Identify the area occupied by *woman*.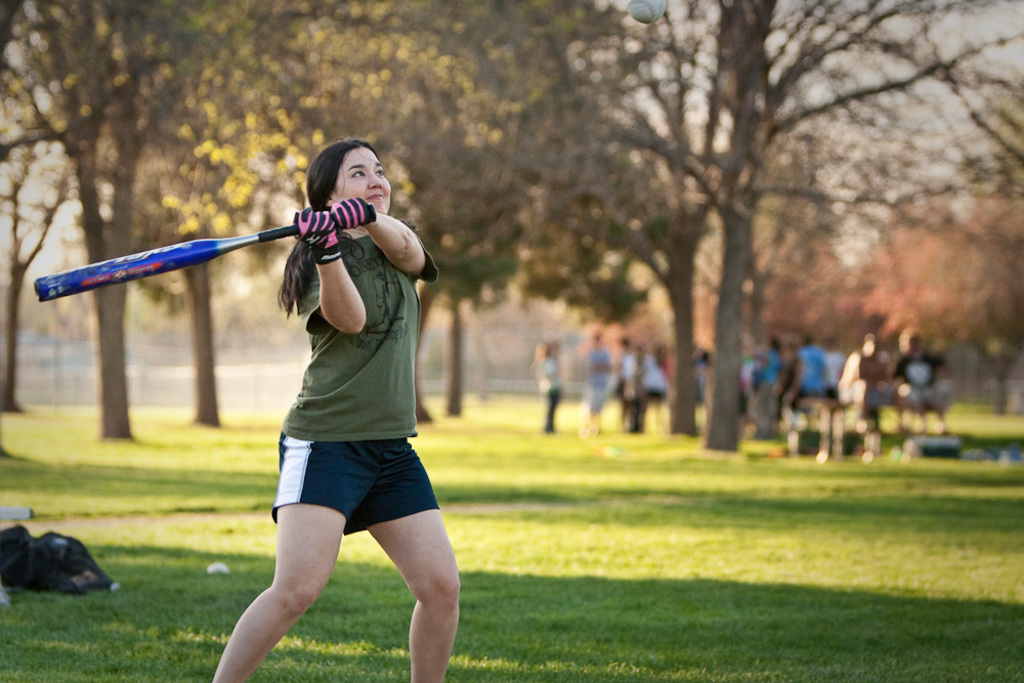
Area: [left=159, top=128, right=478, bottom=682].
